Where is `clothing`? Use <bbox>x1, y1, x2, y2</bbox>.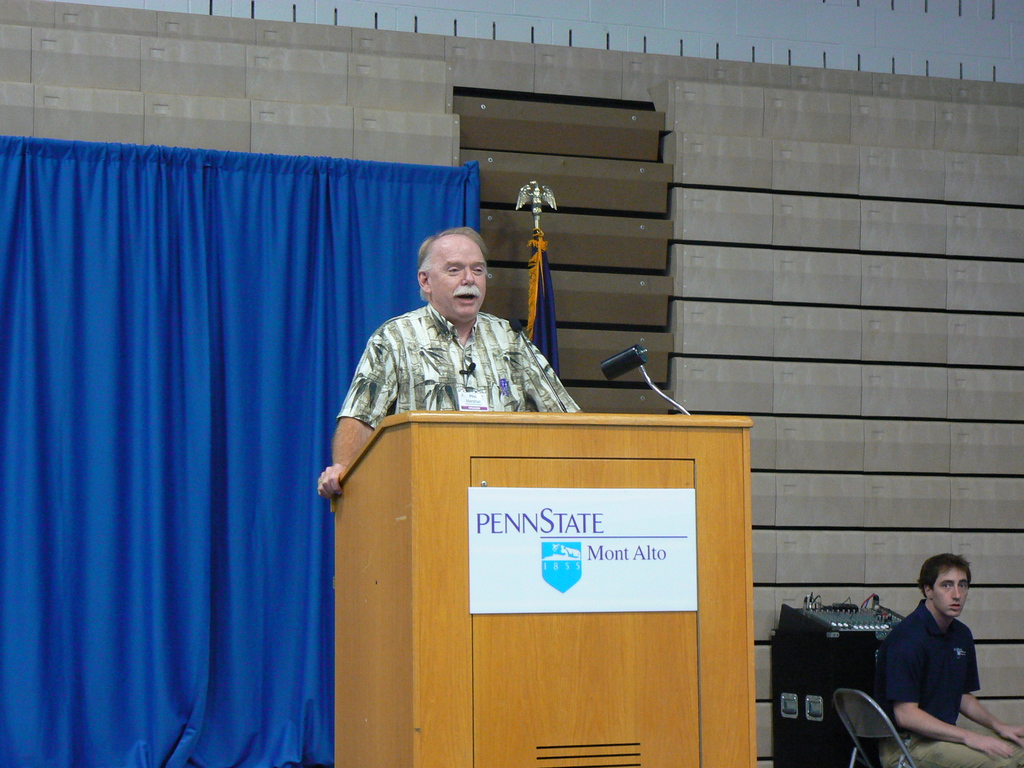
<bbox>329, 278, 572, 447</bbox>.
